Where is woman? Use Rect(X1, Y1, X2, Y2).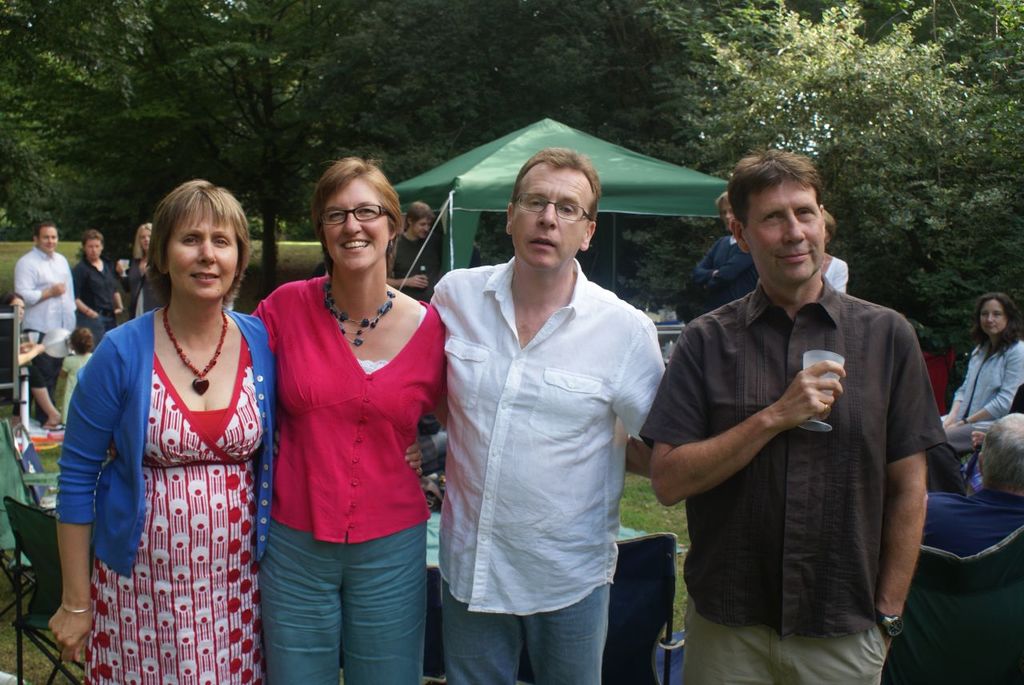
Rect(54, 175, 424, 684).
